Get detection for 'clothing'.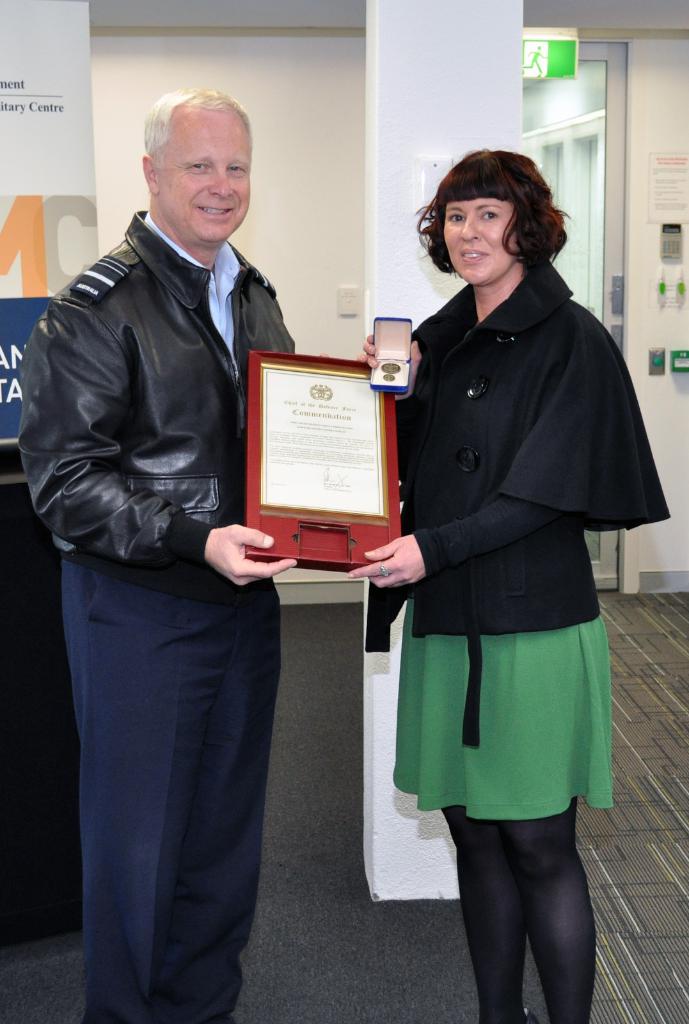
Detection: (x1=16, y1=204, x2=294, y2=1023).
